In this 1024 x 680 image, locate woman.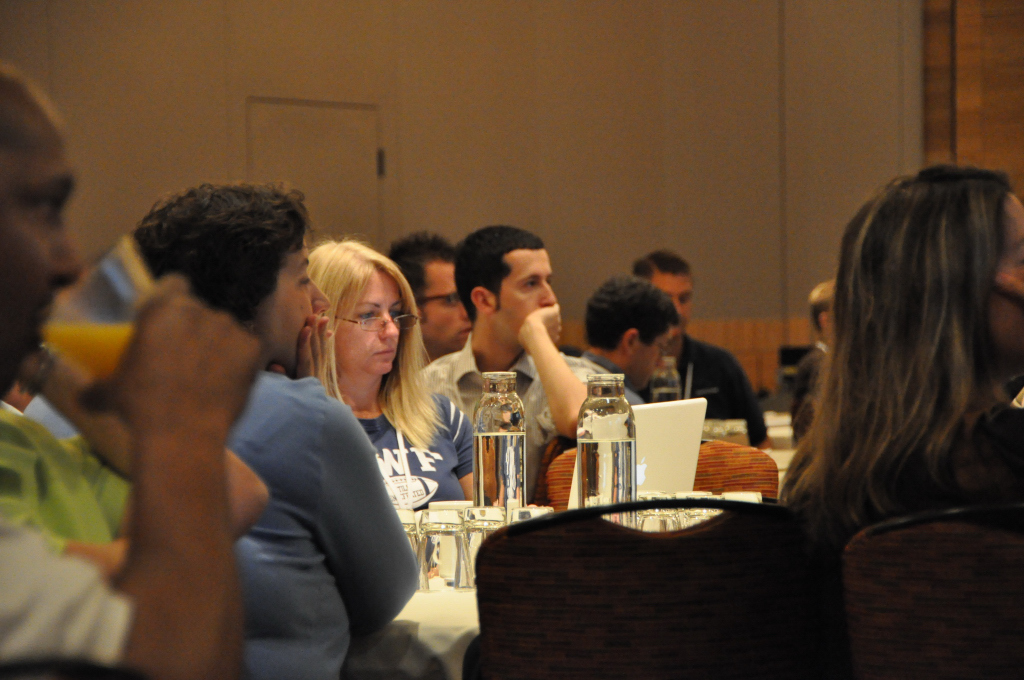
Bounding box: 780,164,1023,547.
